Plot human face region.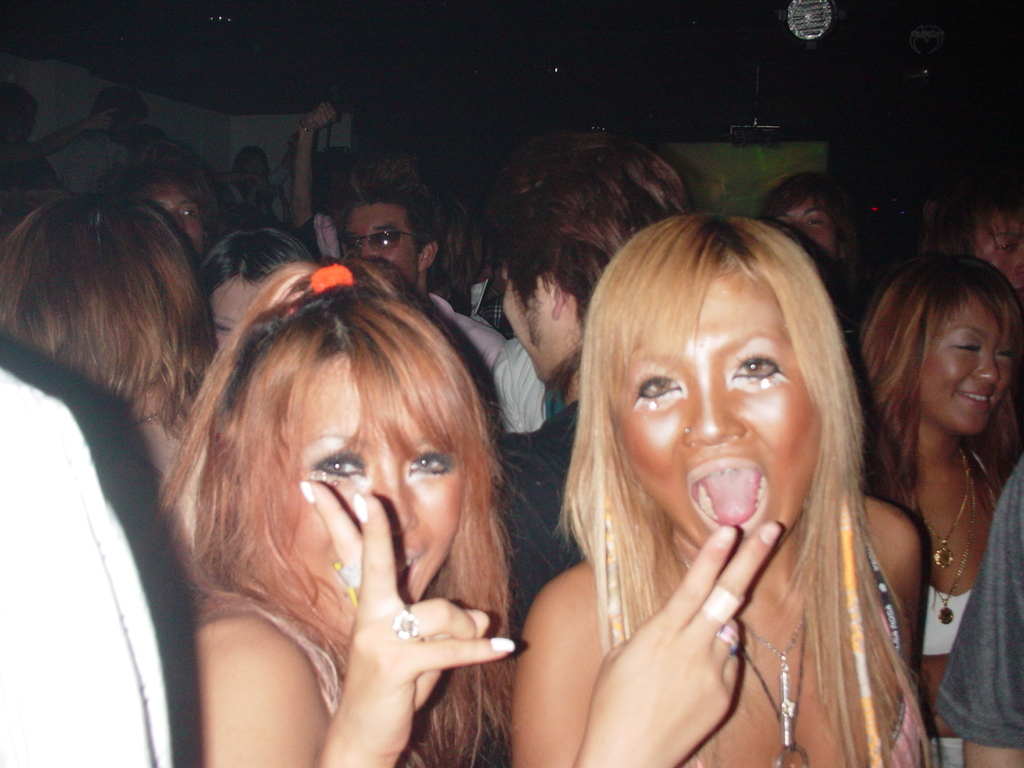
Plotted at (left=614, top=270, right=825, bottom=564).
